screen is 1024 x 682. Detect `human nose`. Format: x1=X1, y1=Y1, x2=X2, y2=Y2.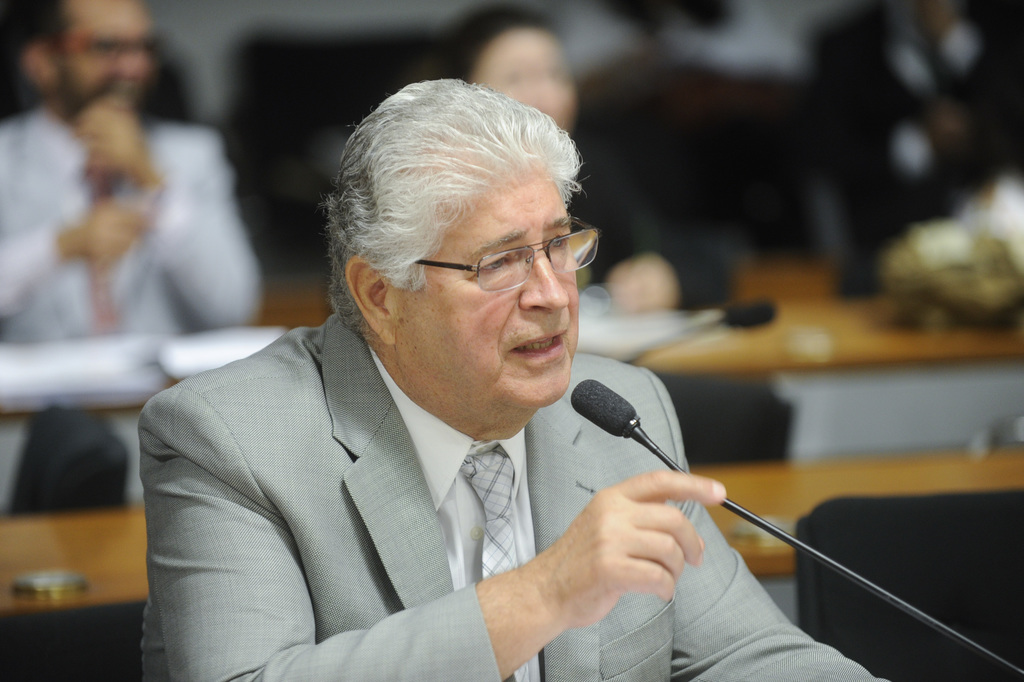
x1=110, y1=41, x2=150, y2=83.
